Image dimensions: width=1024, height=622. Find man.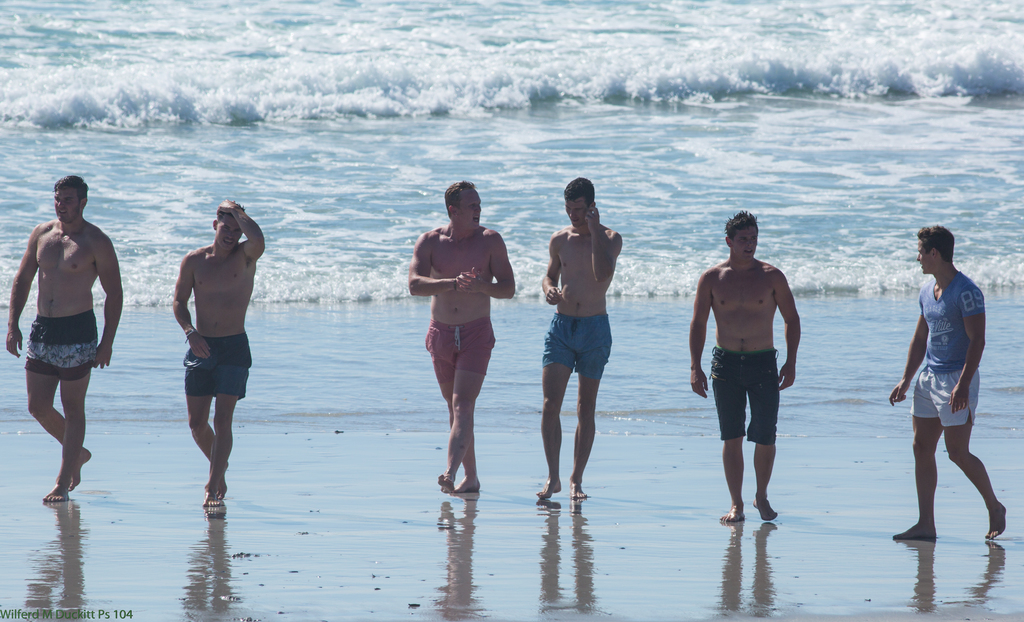
(403, 177, 515, 496).
